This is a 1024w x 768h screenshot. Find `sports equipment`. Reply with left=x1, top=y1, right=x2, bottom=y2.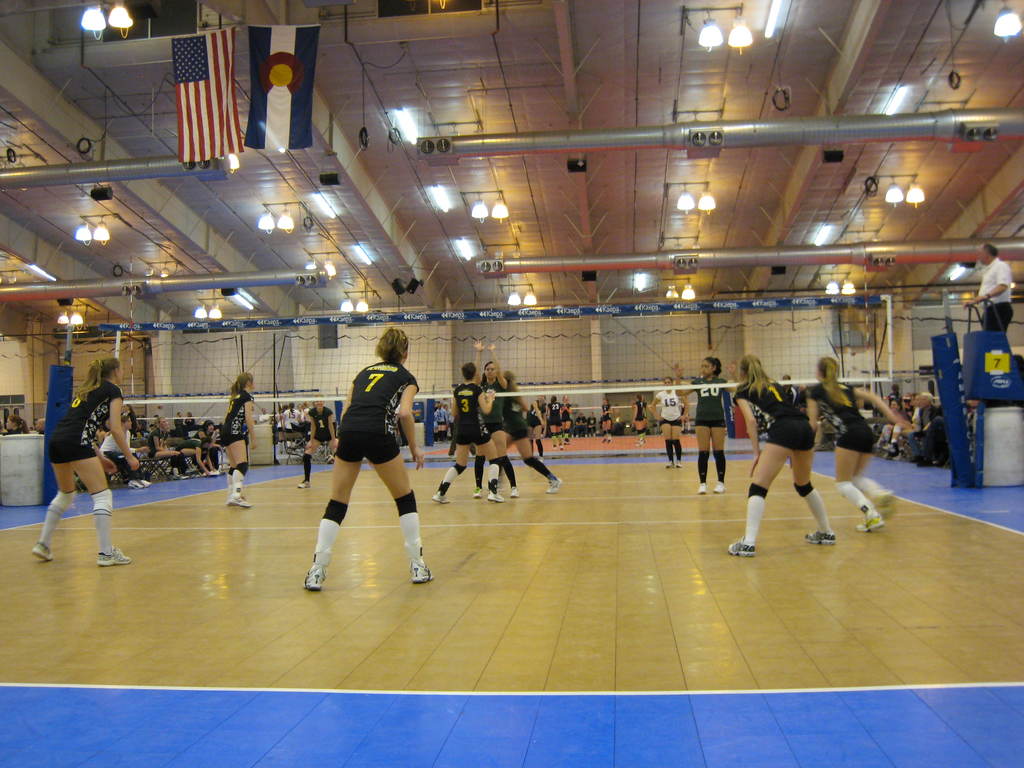
left=31, top=545, right=52, bottom=561.
